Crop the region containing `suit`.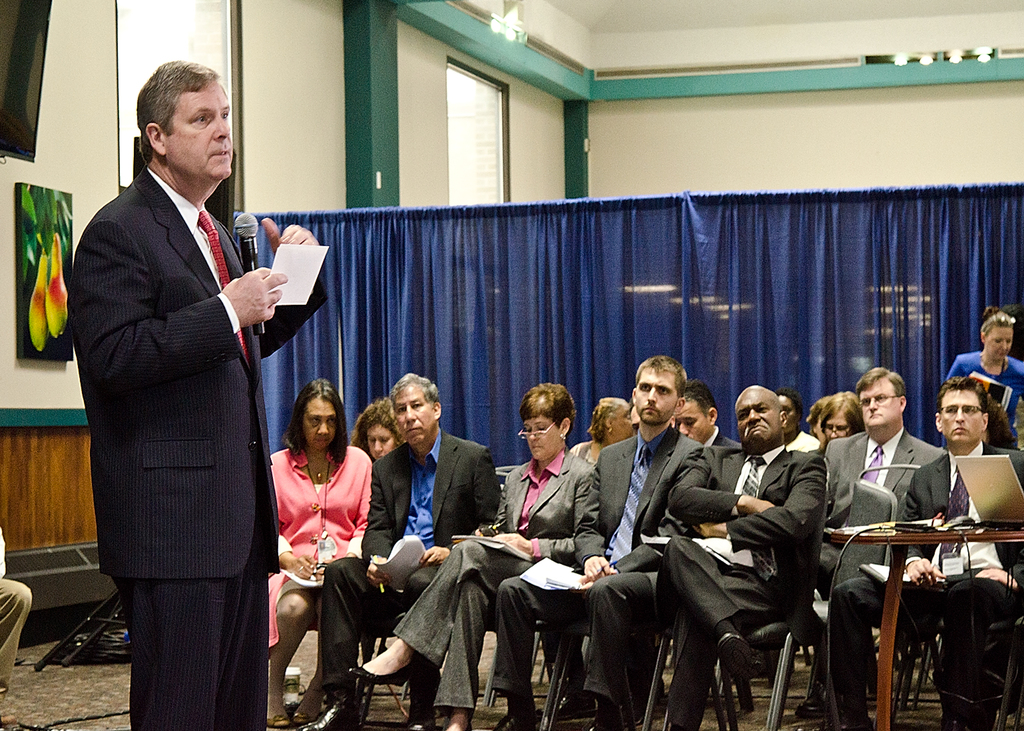
Crop region: left=653, top=440, right=835, bottom=724.
